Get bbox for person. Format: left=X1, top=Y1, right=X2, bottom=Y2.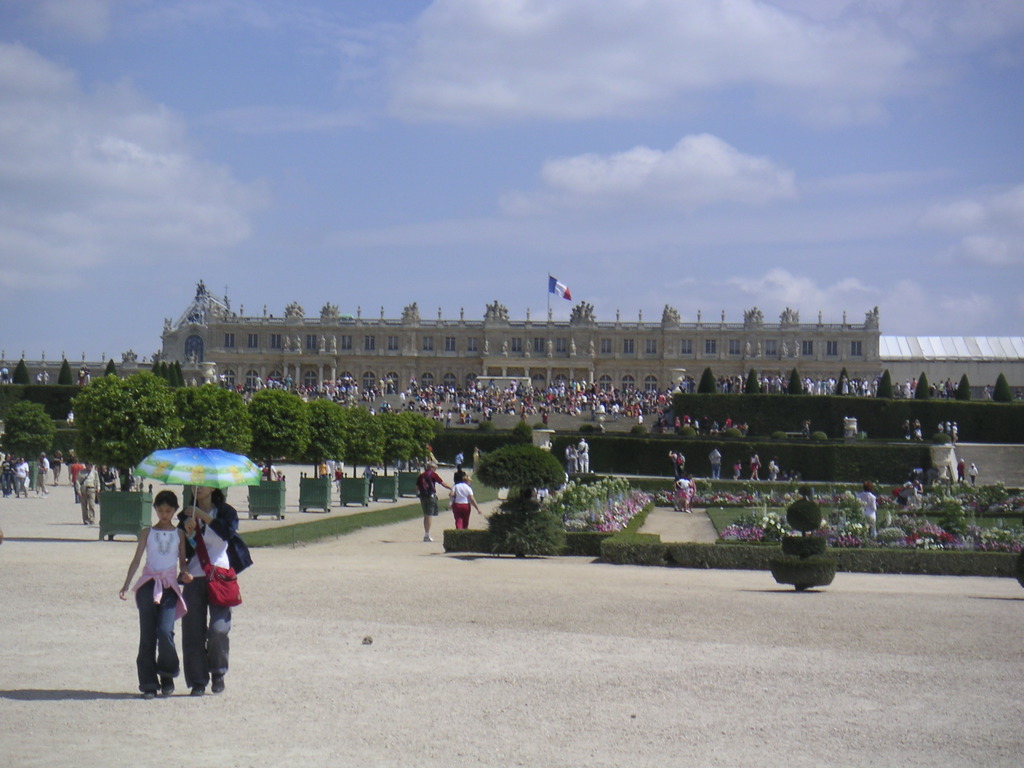
left=804, top=417, right=810, bottom=438.
